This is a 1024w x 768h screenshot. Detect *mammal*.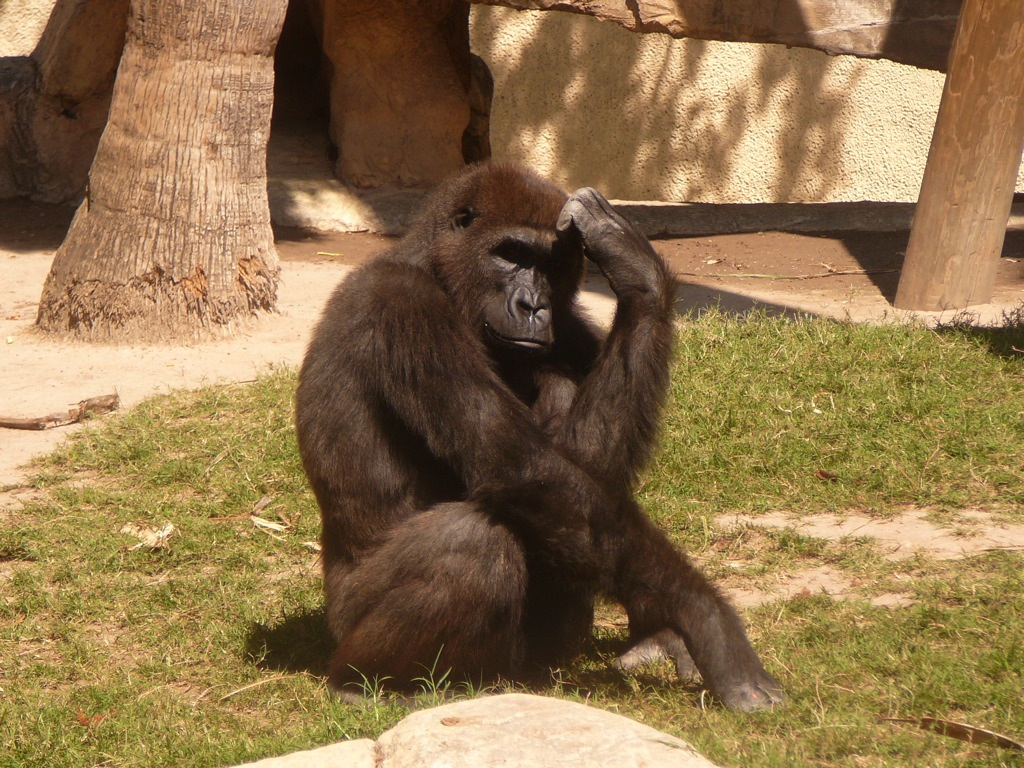
300:176:790:767.
